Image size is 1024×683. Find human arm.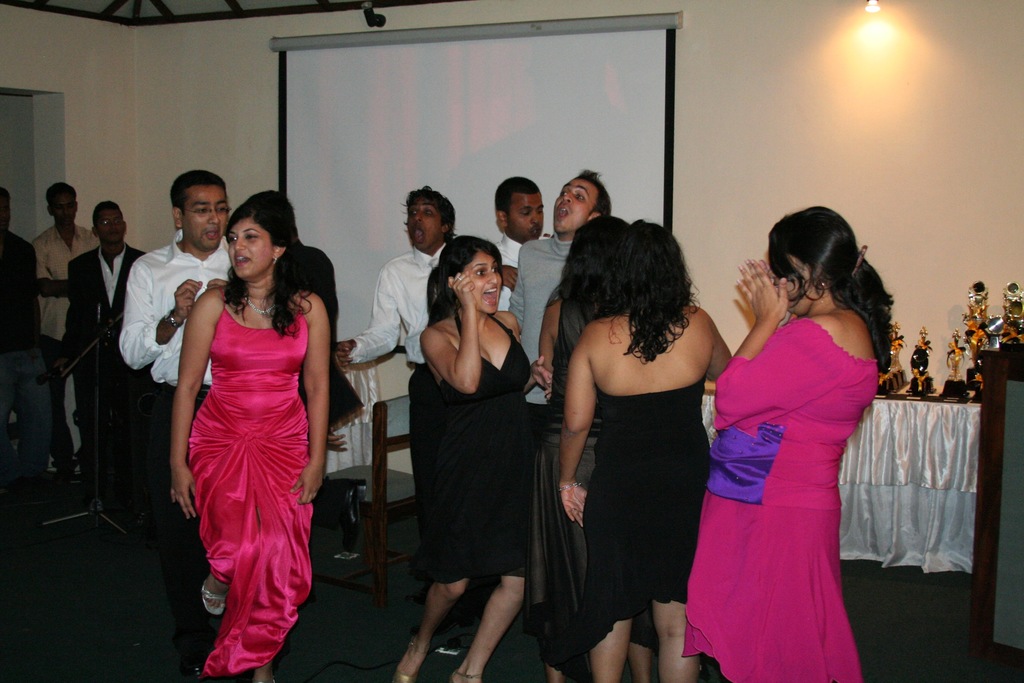
{"left": 122, "top": 260, "right": 201, "bottom": 375}.
